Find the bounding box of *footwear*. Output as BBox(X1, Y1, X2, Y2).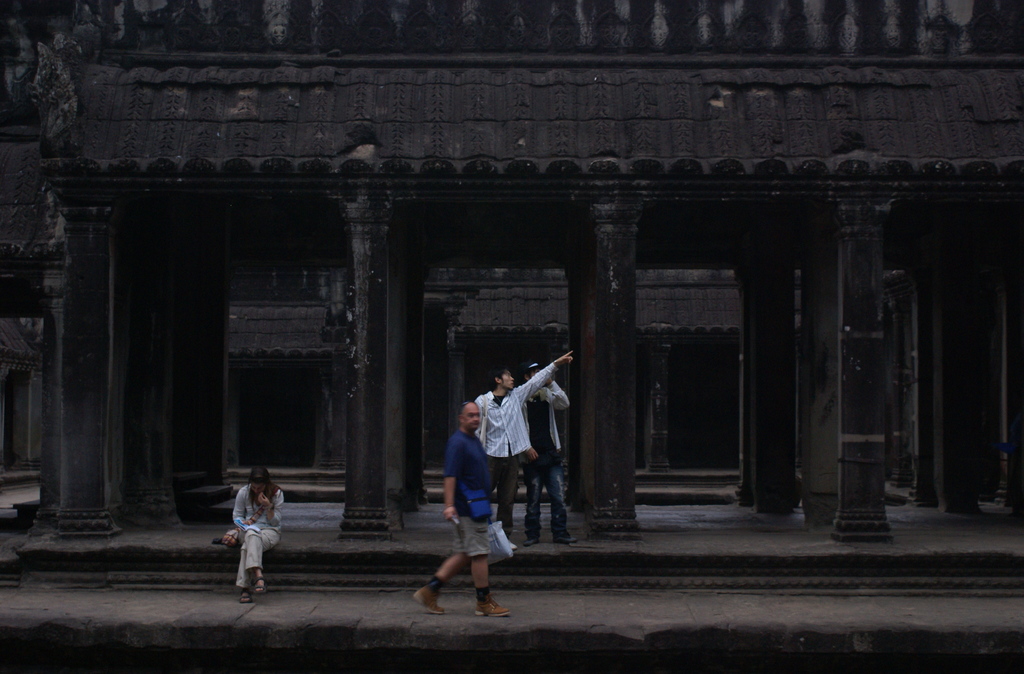
BBox(252, 575, 273, 600).
